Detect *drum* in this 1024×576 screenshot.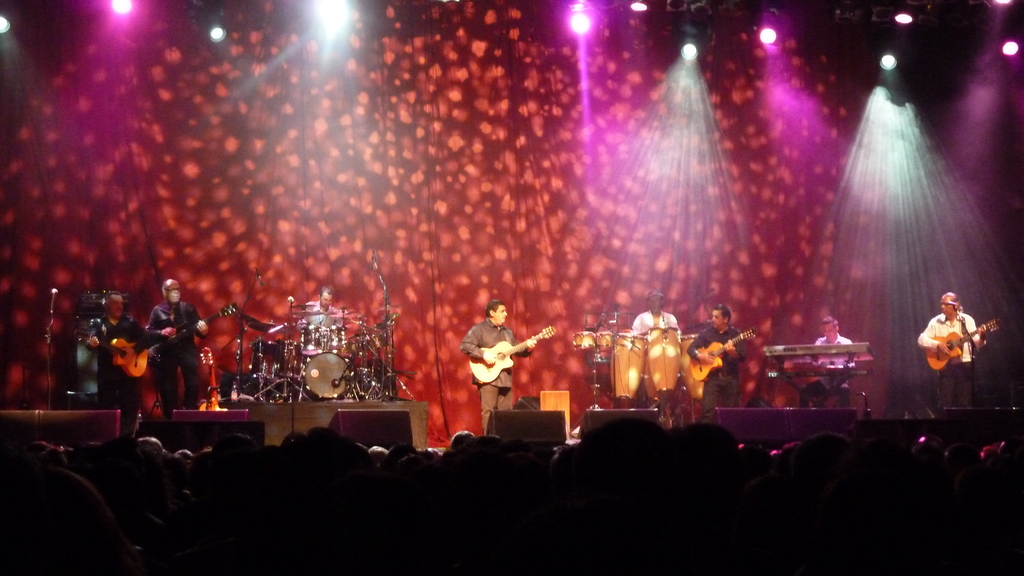
Detection: locate(684, 336, 704, 401).
